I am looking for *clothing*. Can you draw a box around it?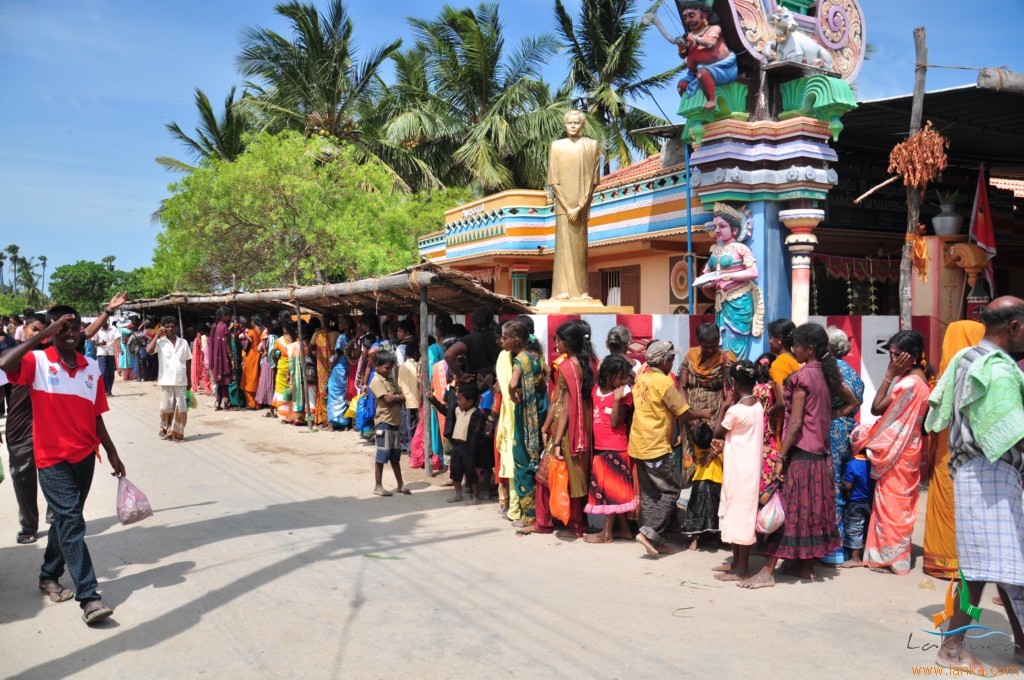
Sure, the bounding box is <box>367,373,406,461</box>.
